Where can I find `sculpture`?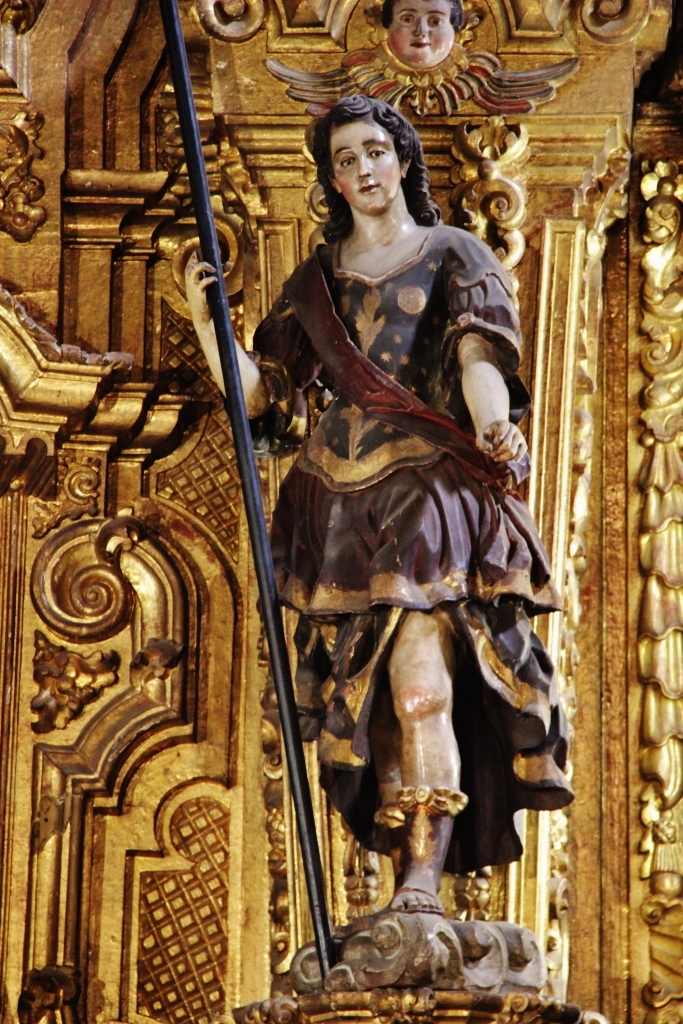
You can find it at (left=377, top=0, right=459, bottom=74).
